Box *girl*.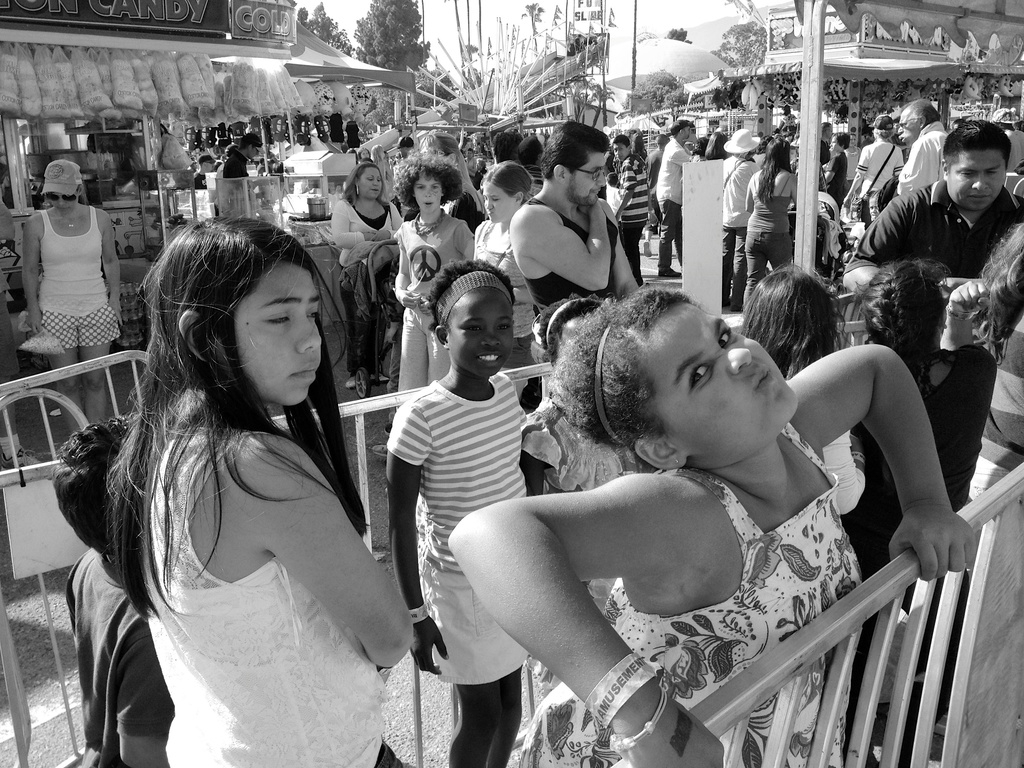
x1=101 y1=215 x2=412 y2=767.
